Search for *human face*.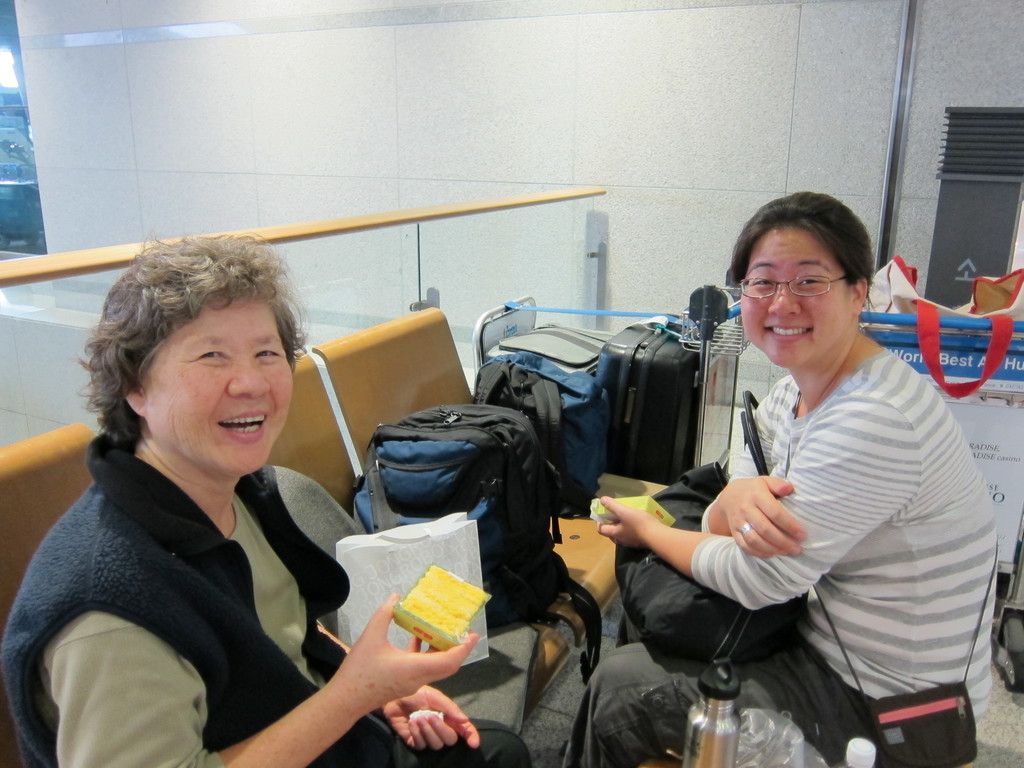
Found at [738, 227, 850, 369].
